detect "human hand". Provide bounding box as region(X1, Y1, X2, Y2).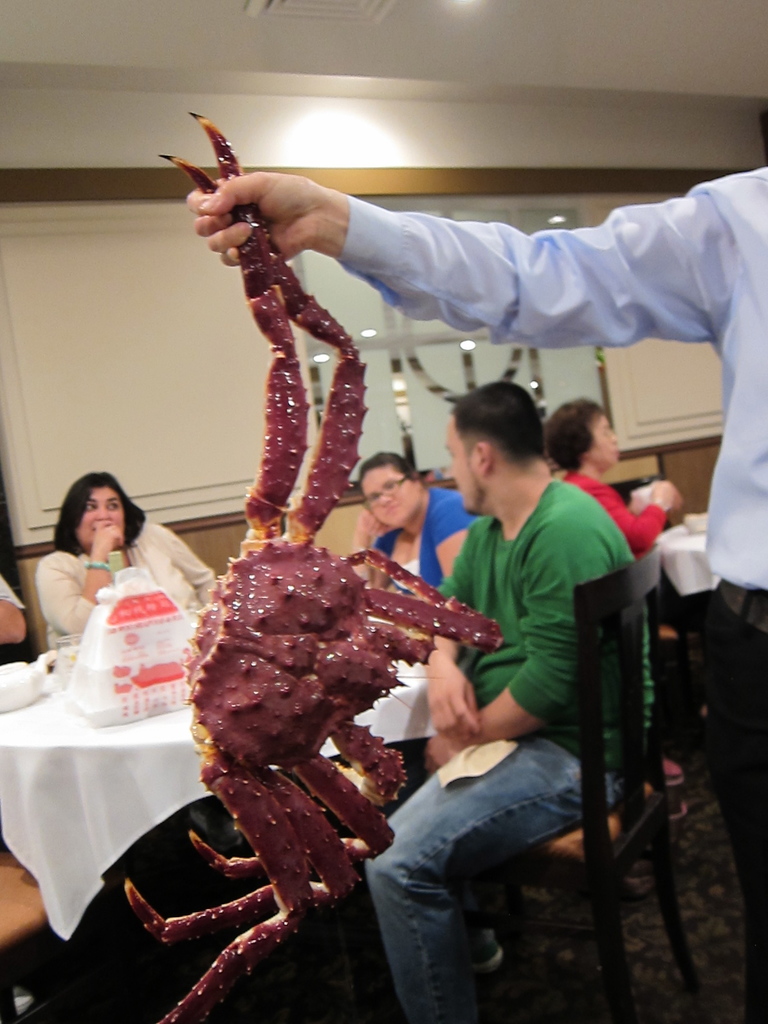
region(167, 145, 361, 263).
